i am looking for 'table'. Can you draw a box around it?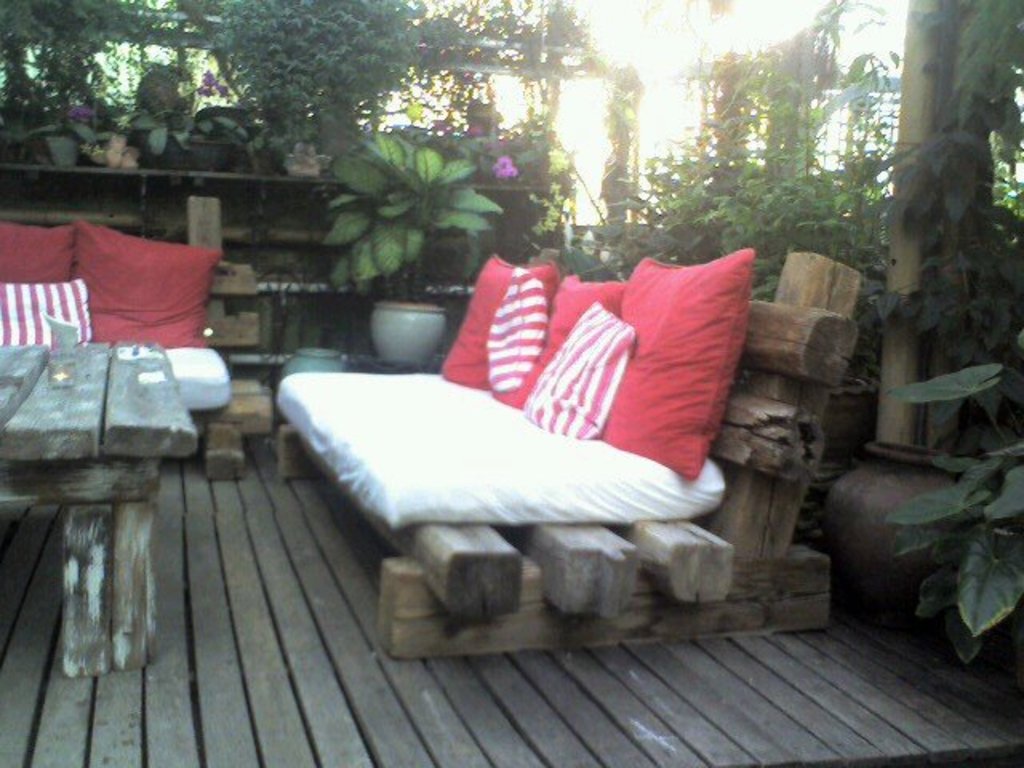
Sure, the bounding box is Rect(0, 331, 194, 682).
